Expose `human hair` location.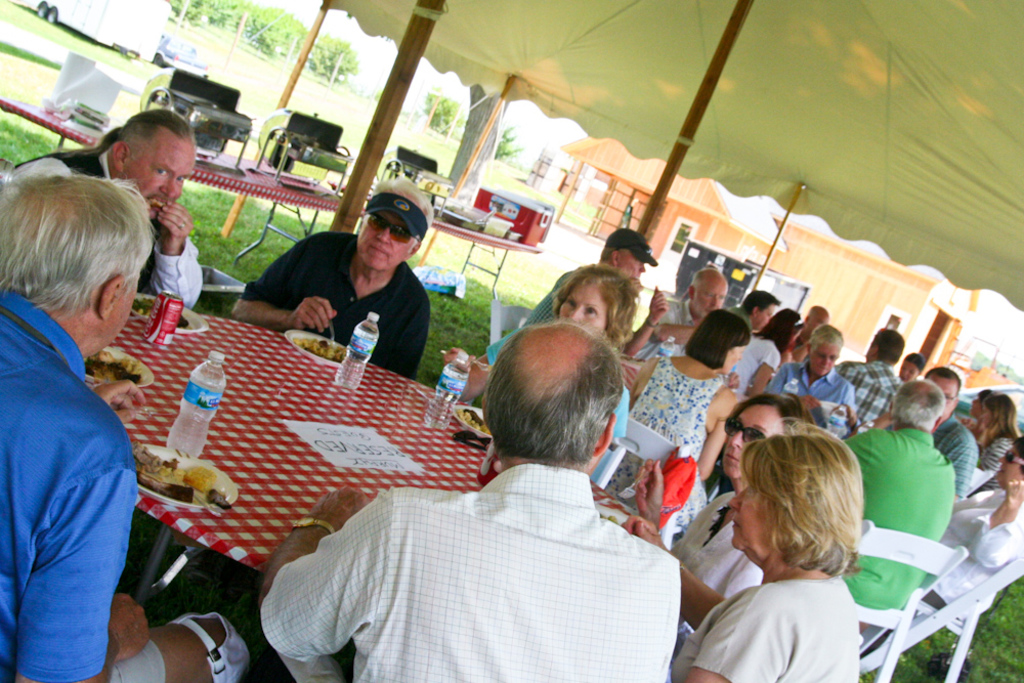
Exposed at bbox(726, 424, 868, 606).
